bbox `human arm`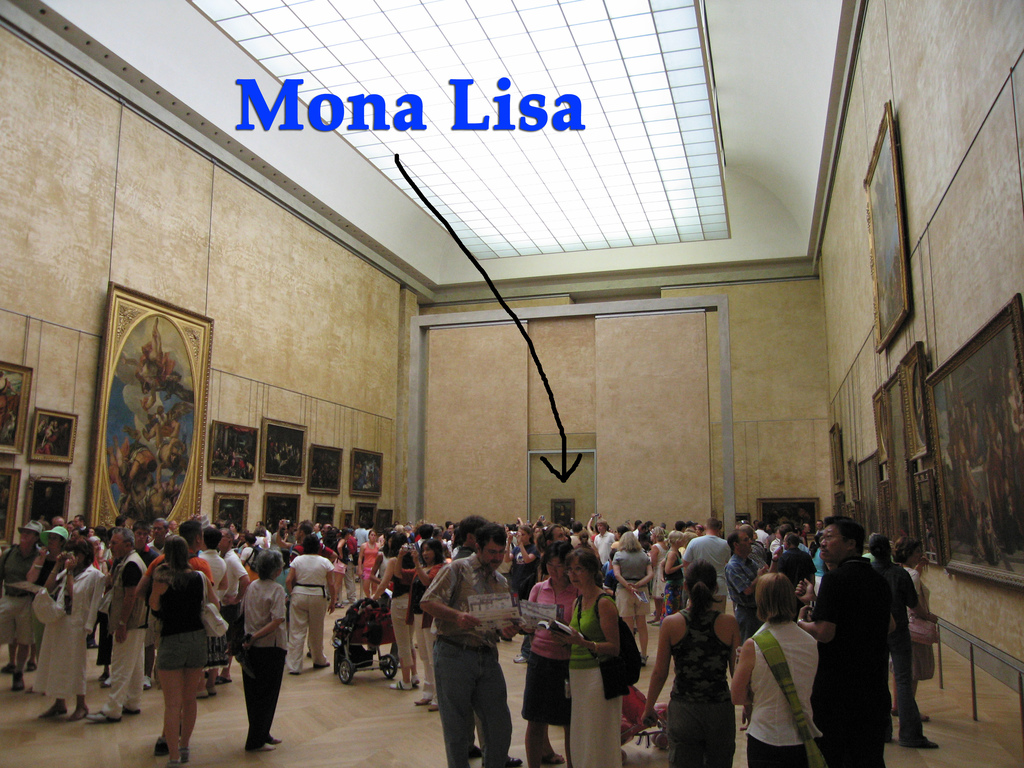
<region>243, 575, 295, 641</region>
